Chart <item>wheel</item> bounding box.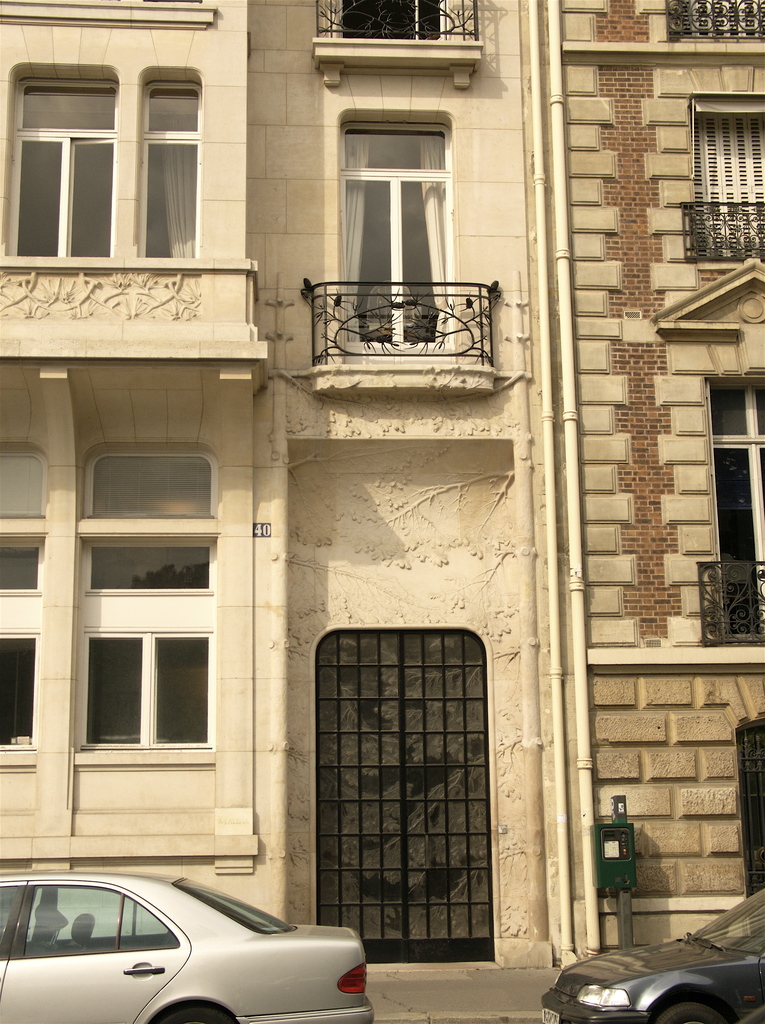
Charted: l=653, t=1001, r=734, b=1023.
